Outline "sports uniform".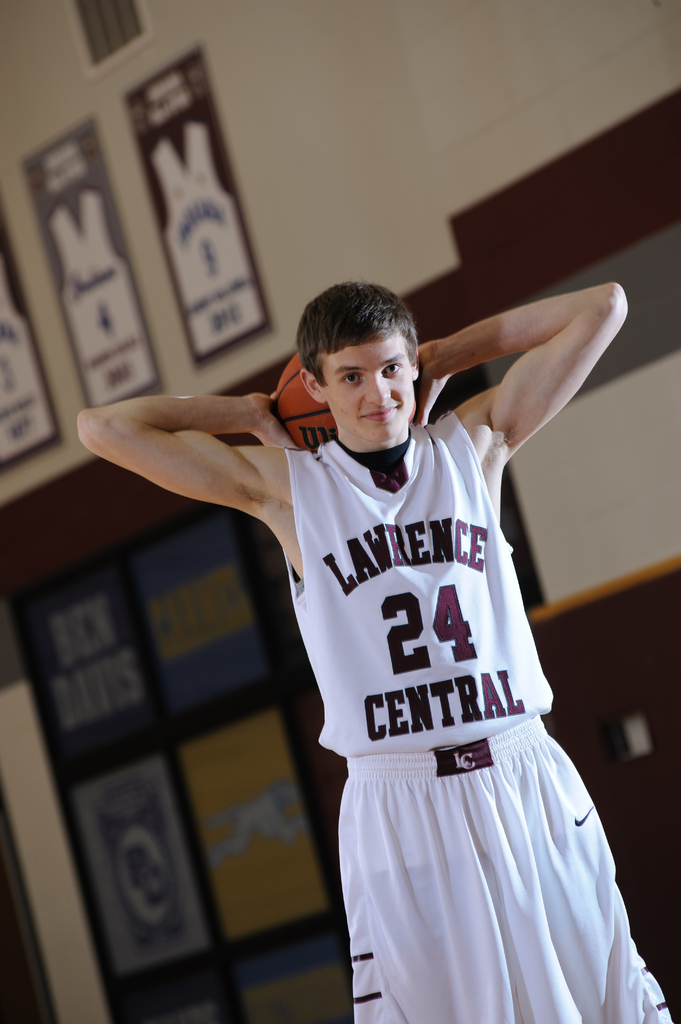
Outline: BBox(314, 405, 669, 1023).
